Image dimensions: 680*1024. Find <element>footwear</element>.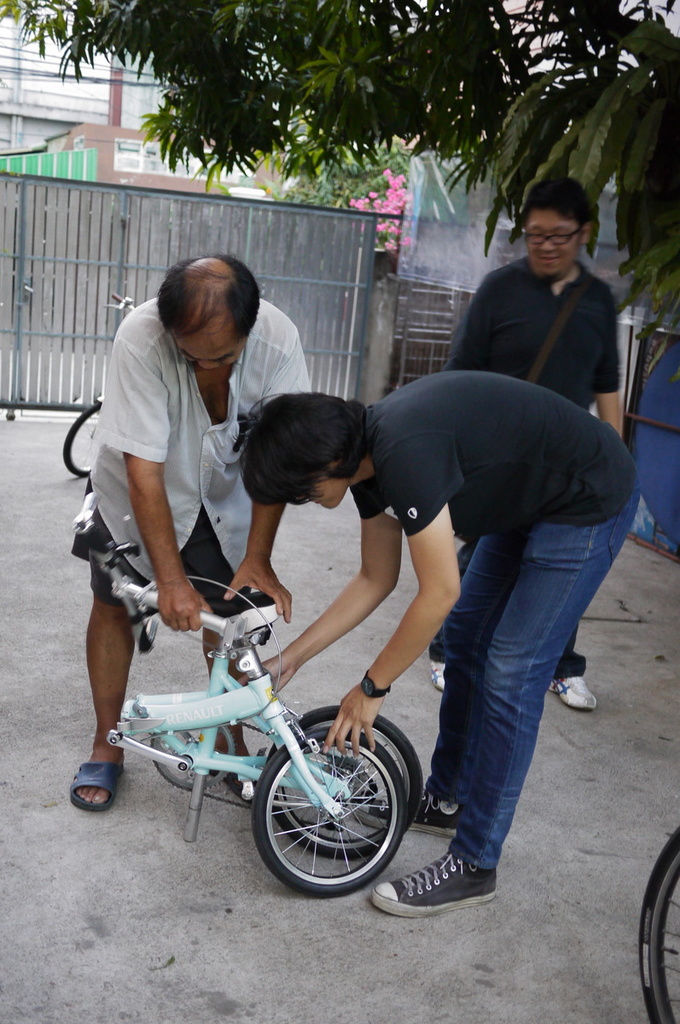
[364, 848, 497, 921].
